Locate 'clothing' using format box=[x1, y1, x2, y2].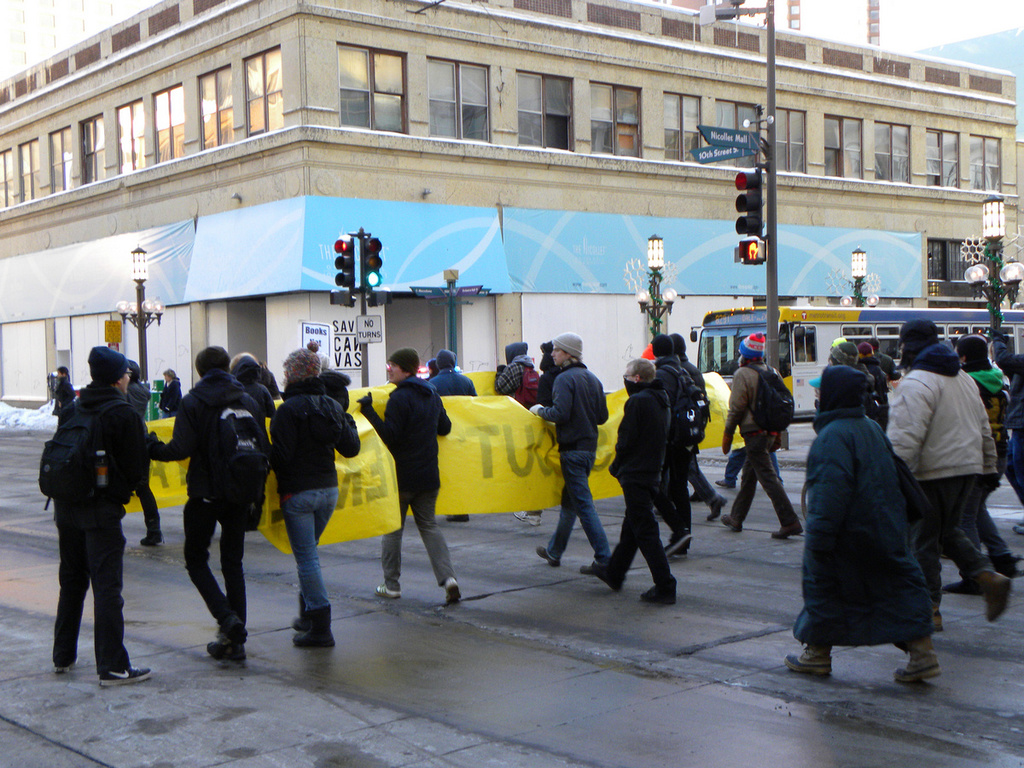
box=[361, 376, 452, 580].
